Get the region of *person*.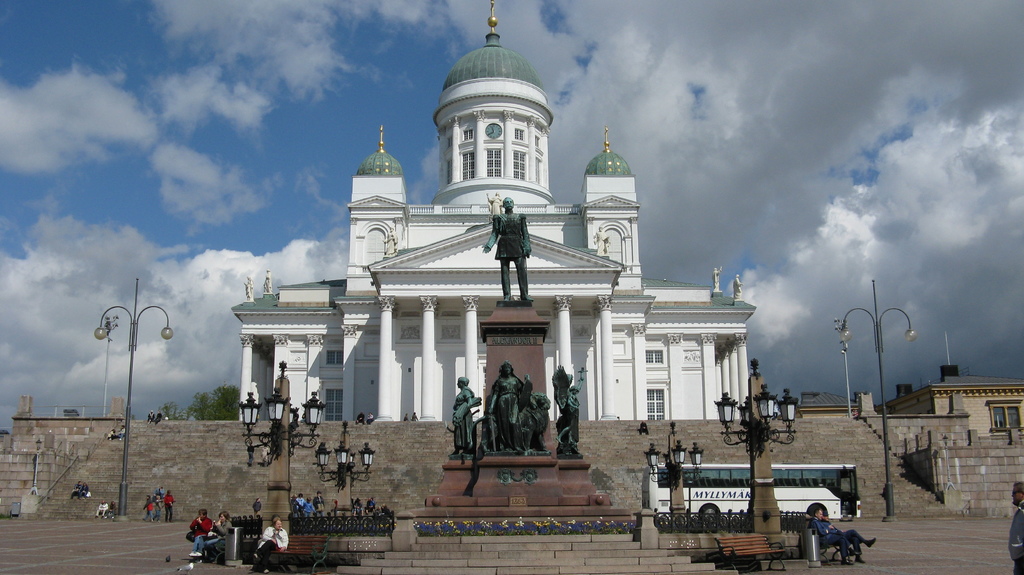
box=[714, 268, 720, 291].
